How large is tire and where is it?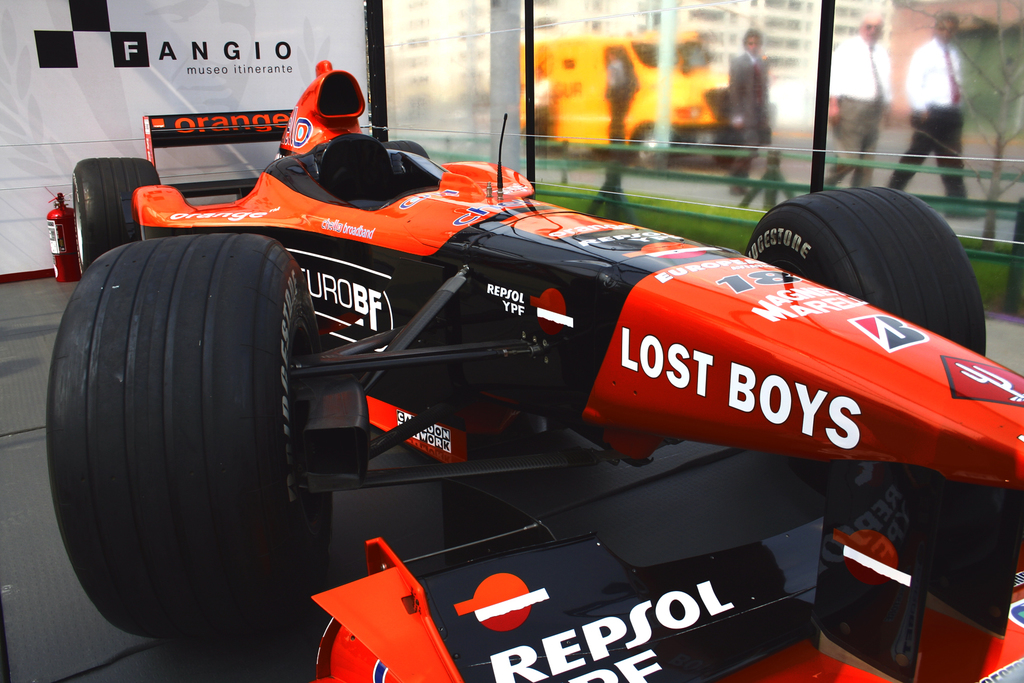
Bounding box: (74,158,162,269).
